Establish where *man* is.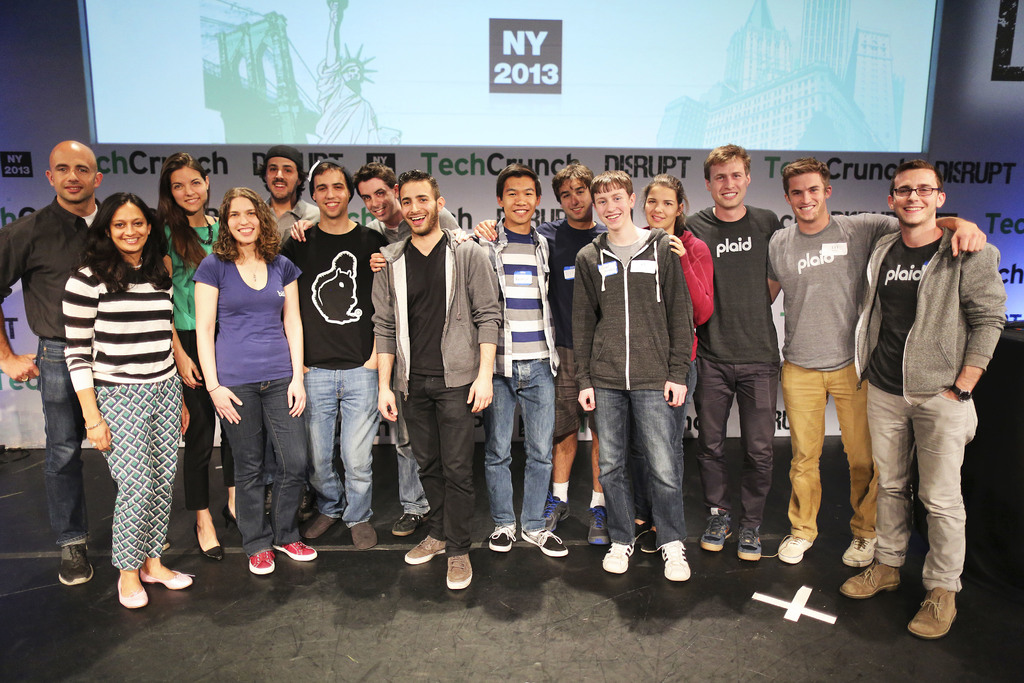
Established at <region>364, 163, 569, 565</region>.
